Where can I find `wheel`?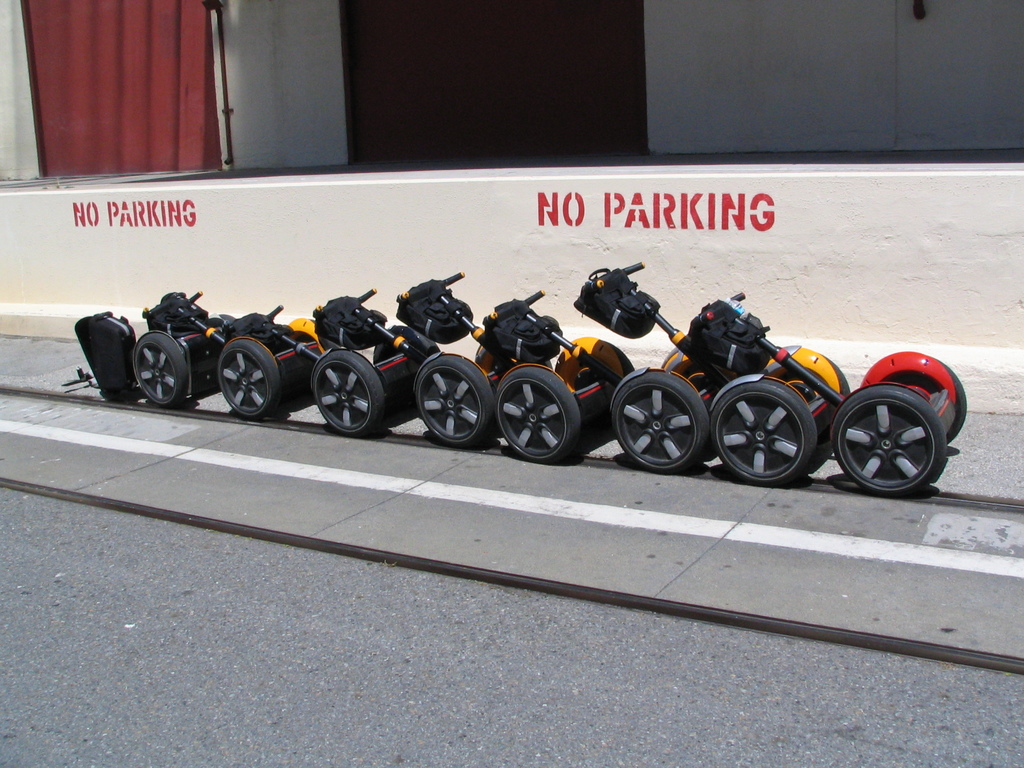
You can find it at detection(218, 315, 235, 321).
